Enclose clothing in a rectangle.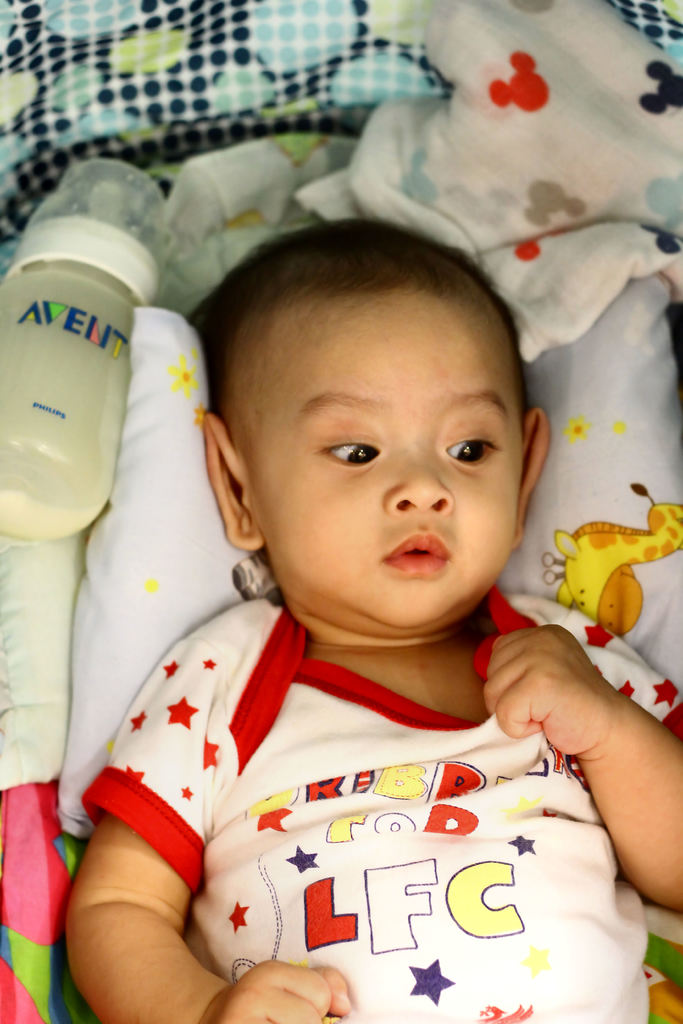
select_region(69, 588, 647, 1014).
